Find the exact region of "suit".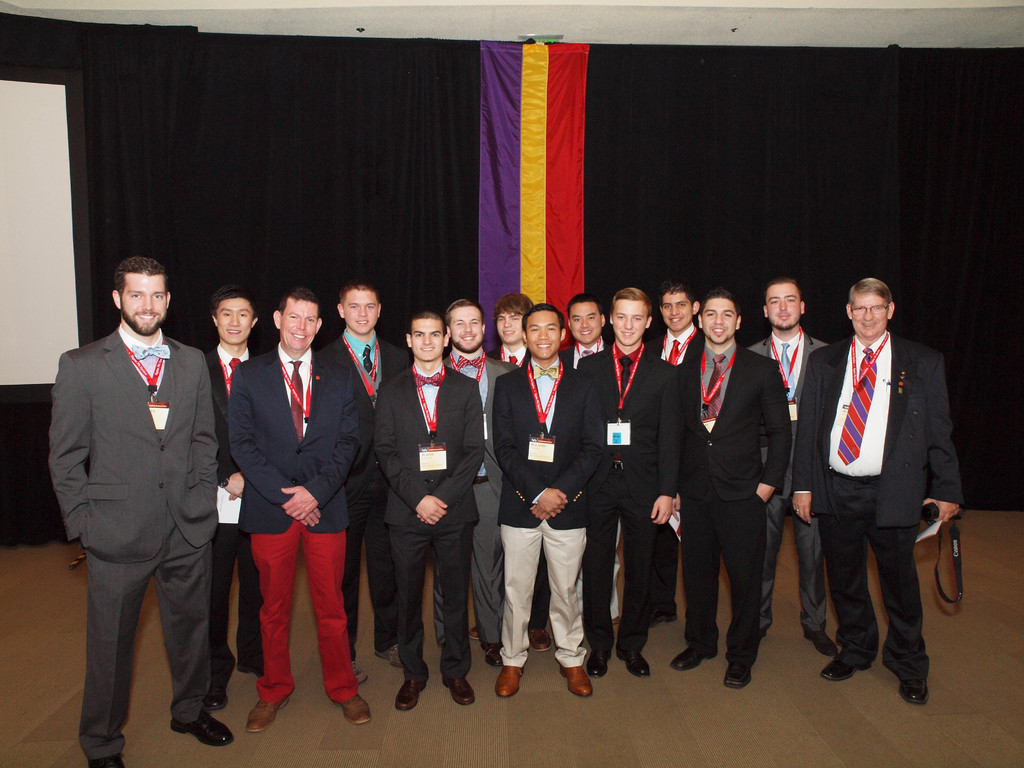
Exact region: <bbox>686, 296, 792, 683</bbox>.
